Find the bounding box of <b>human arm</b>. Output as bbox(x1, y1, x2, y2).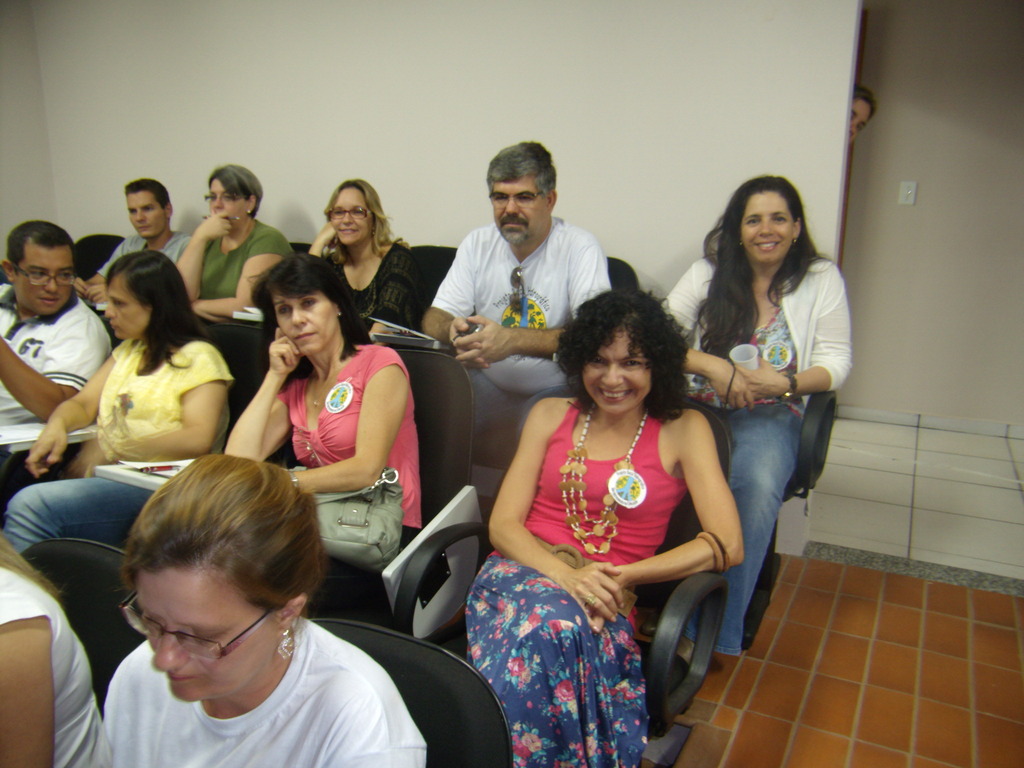
bbox(308, 220, 340, 260).
